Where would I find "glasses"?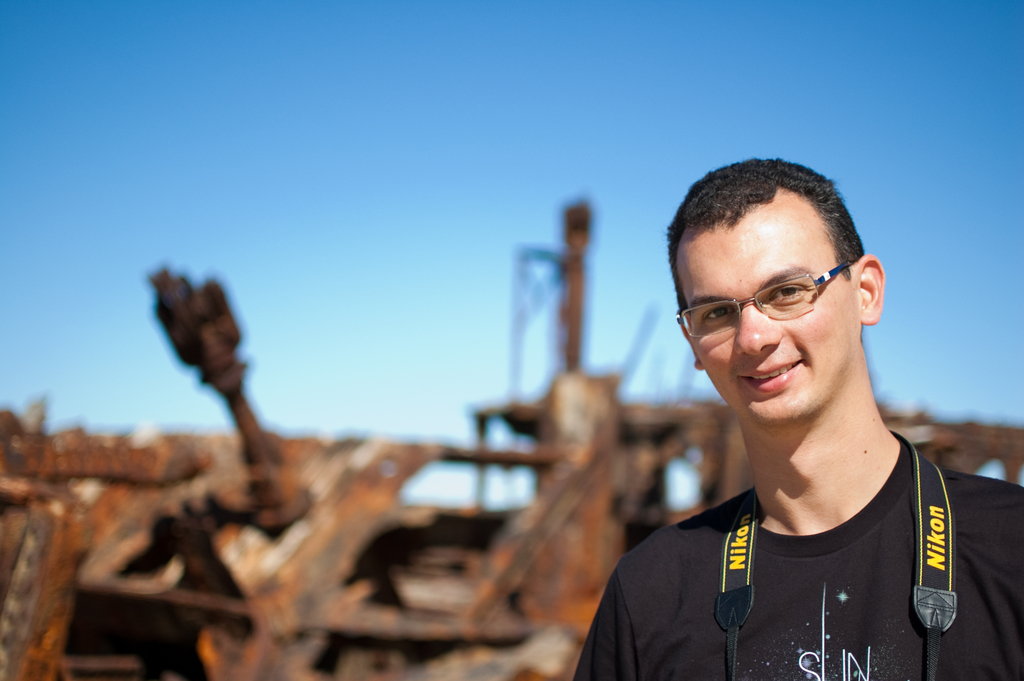
At (664,245,869,346).
